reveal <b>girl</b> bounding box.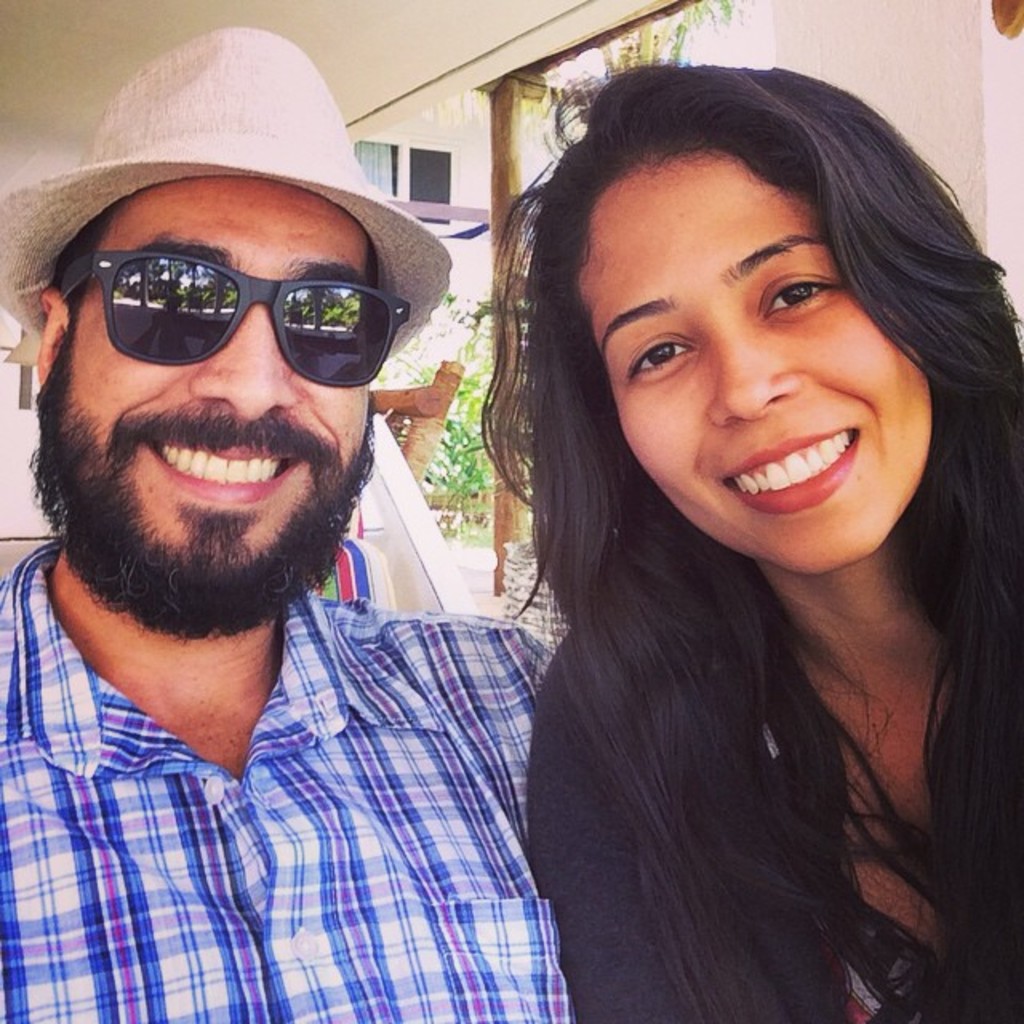
Revealed: region(477, 50, 1022, 1022).
